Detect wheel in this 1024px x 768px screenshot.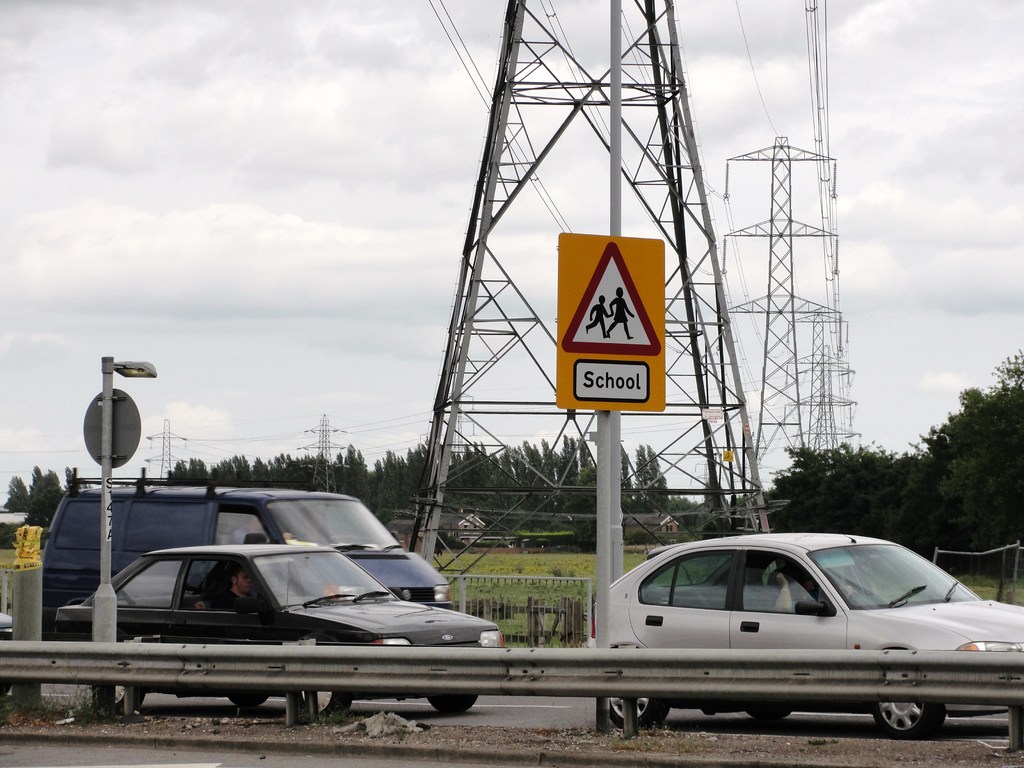
Detection: select_region(426, 695, 476, 716).
